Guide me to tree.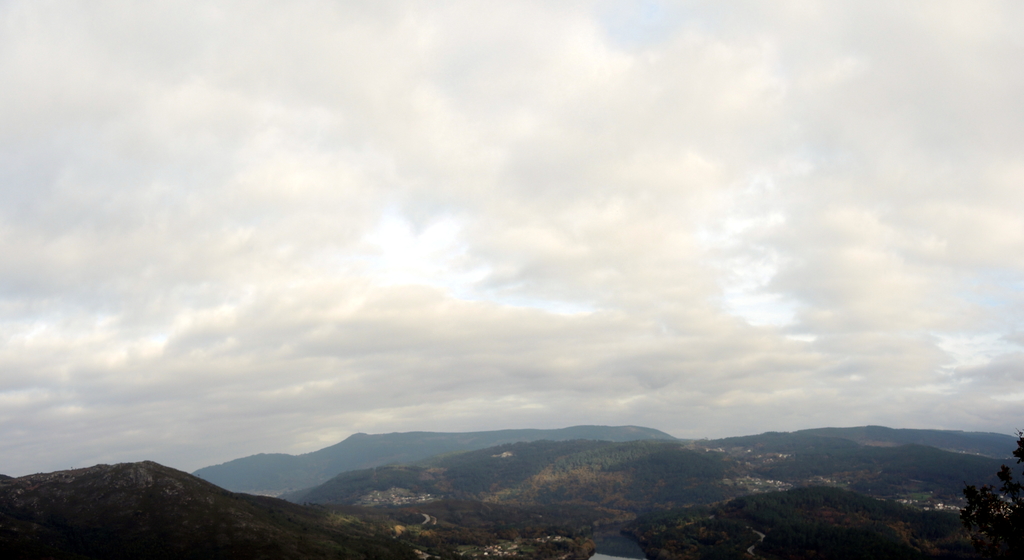
Guidance: l=948, t=482, r=1022, b=545.
